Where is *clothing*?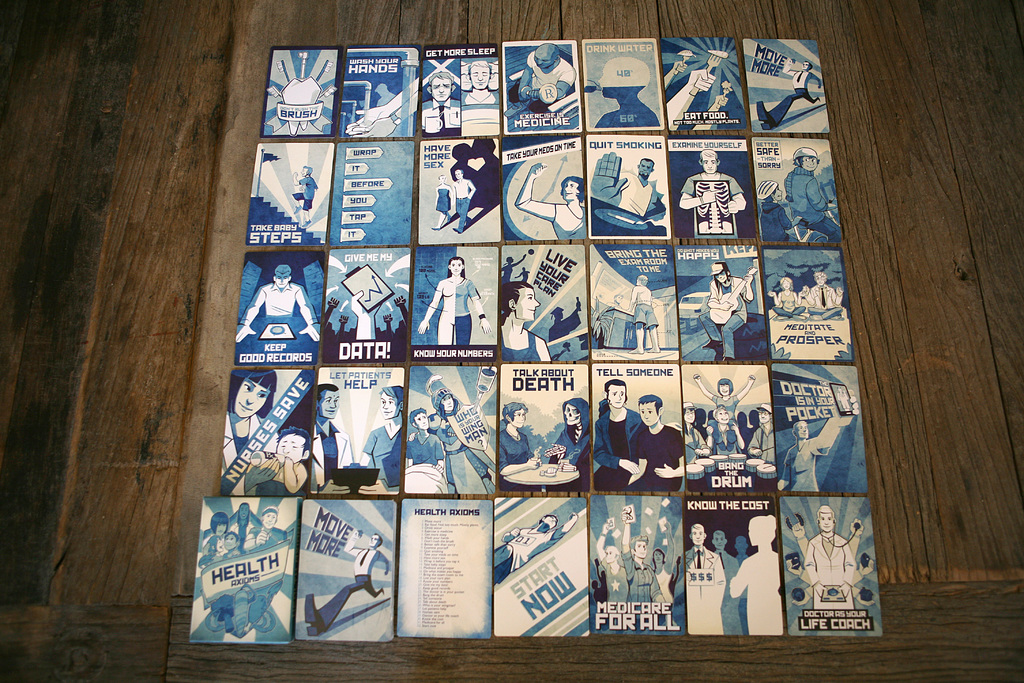
<box>436,274,479,345</box>.
